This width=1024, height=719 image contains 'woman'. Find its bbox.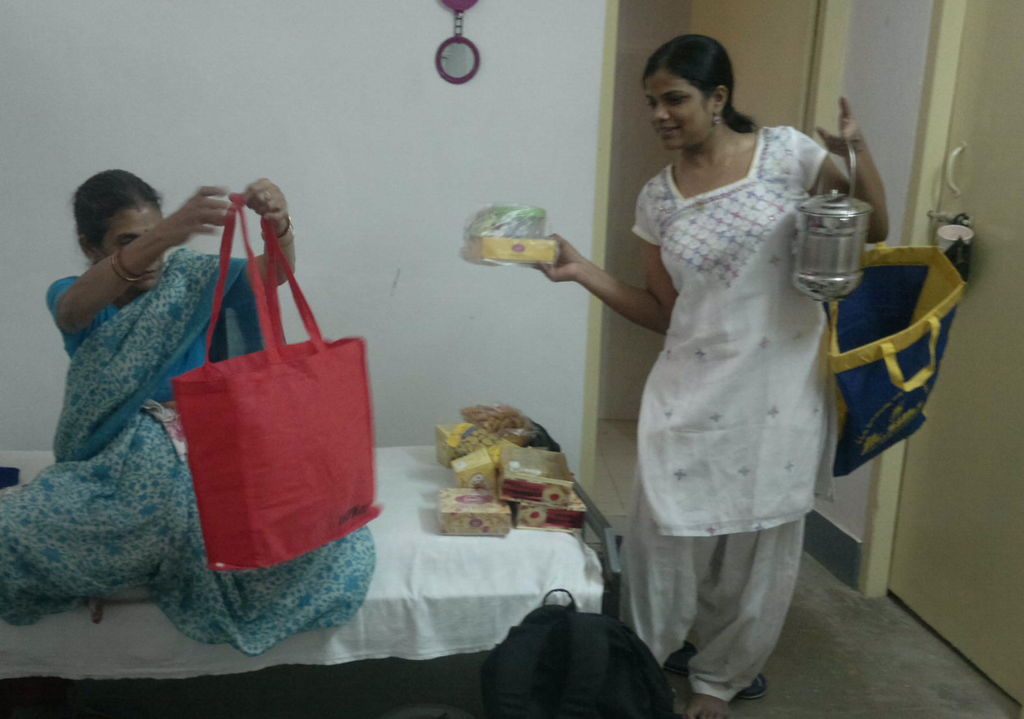
region(0, 169, 378, 657).
